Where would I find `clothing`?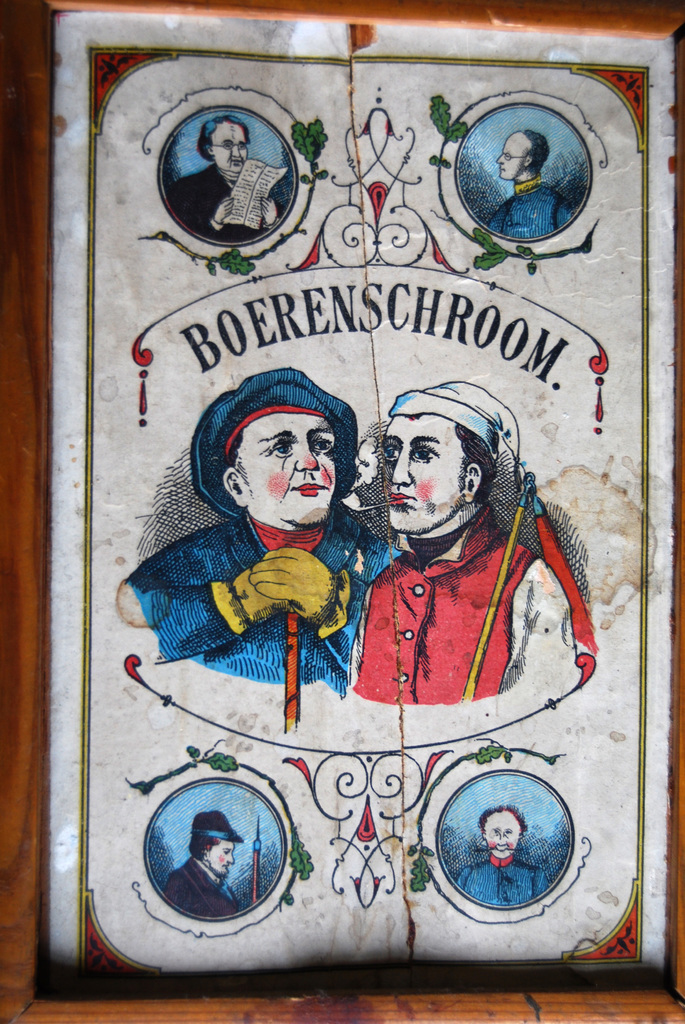
At {"left": 486, "top": 178, "right": 575, "bottom": 243}.
